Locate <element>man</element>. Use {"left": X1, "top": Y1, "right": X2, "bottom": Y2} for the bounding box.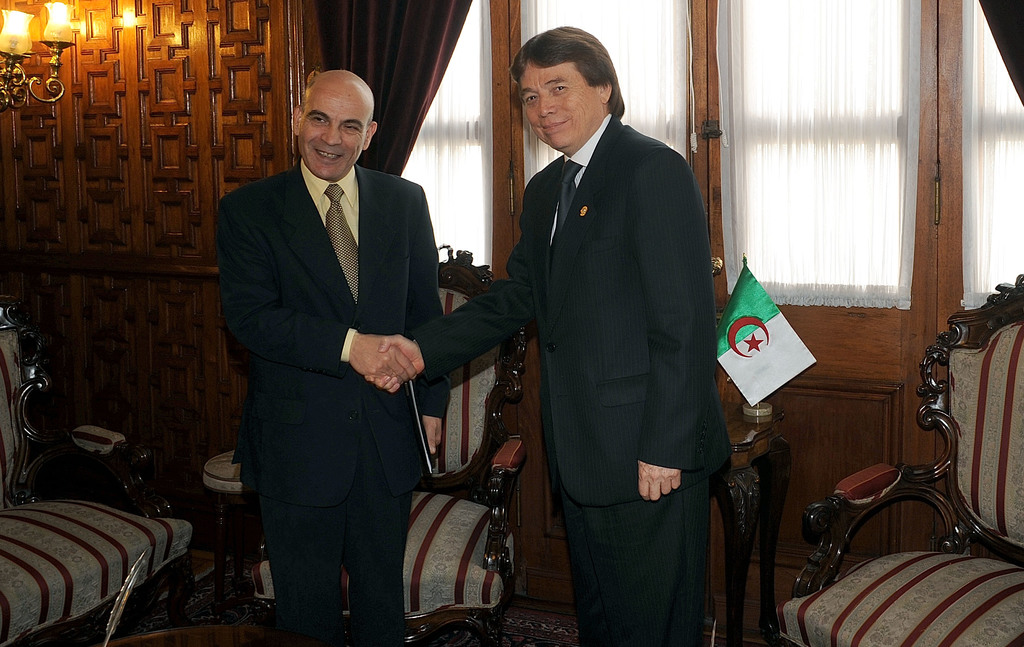
{"left": 212, "top": 70, "right": 455, "bottom": 646}.
